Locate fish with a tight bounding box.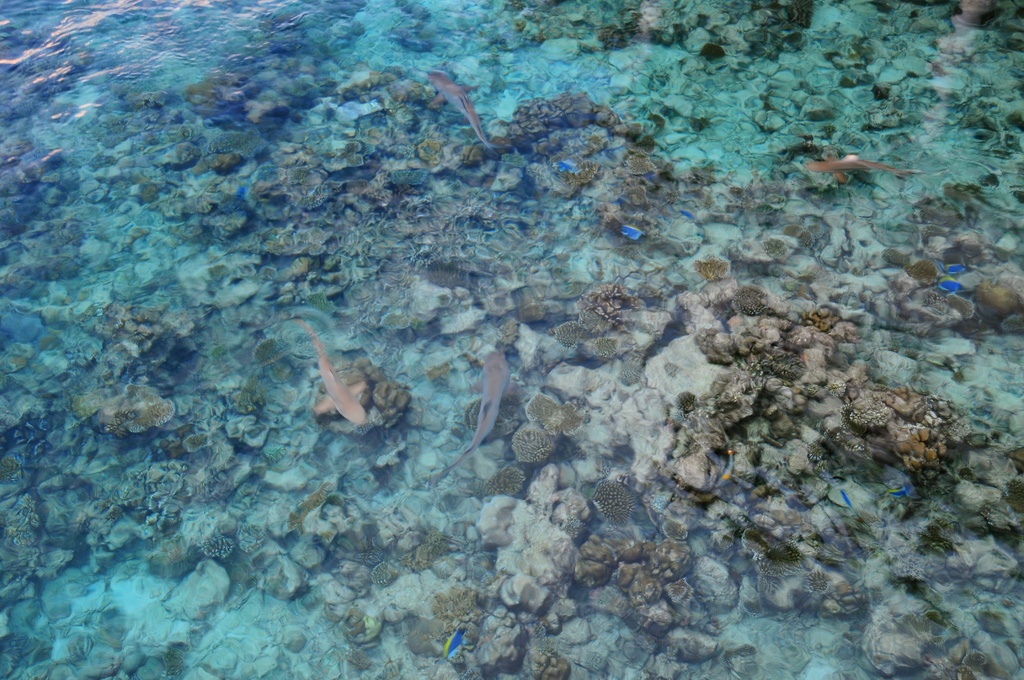
(934, 279, 963, 296).
